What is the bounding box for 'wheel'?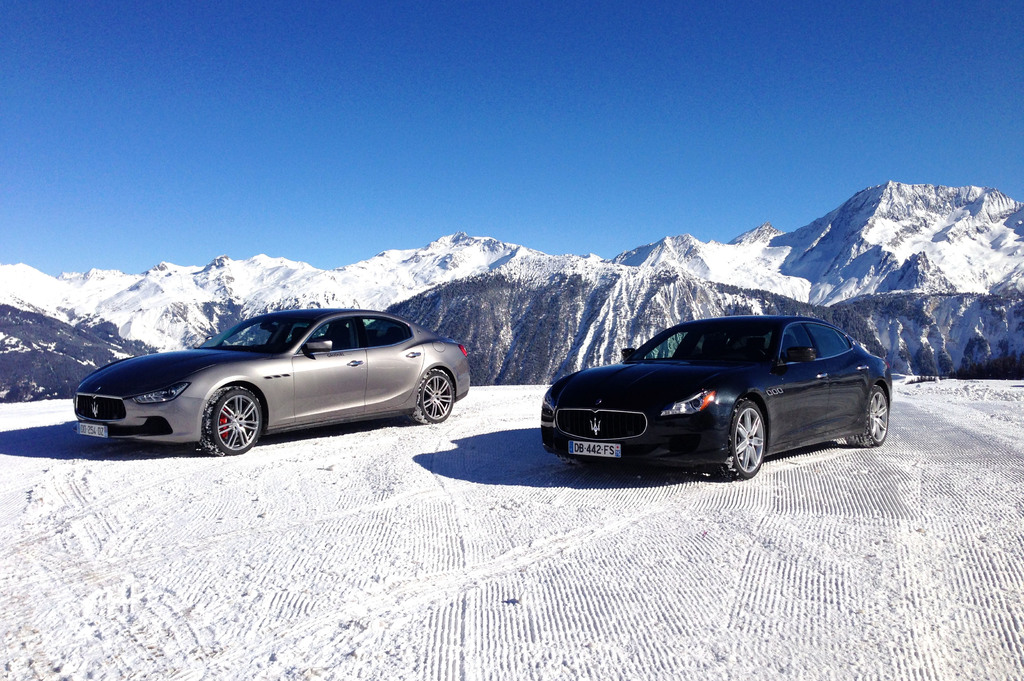
pyautogui.locateOnScreen(849, 385, 890, 447).
